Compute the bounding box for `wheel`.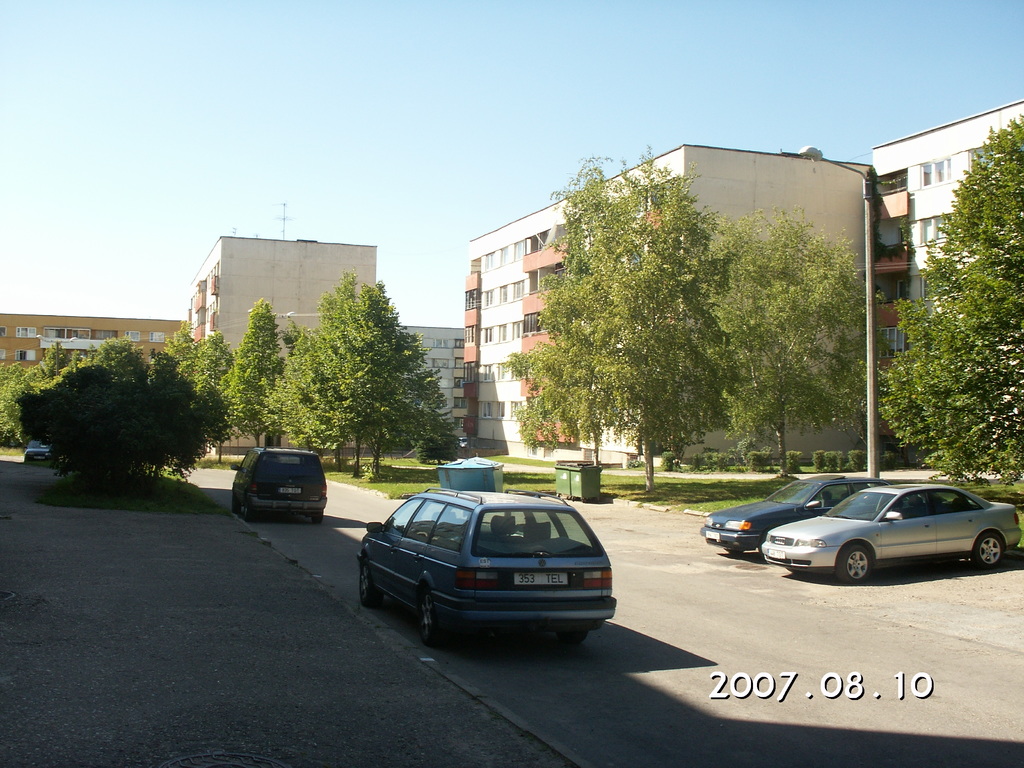
[247, 506, 256, 524].
